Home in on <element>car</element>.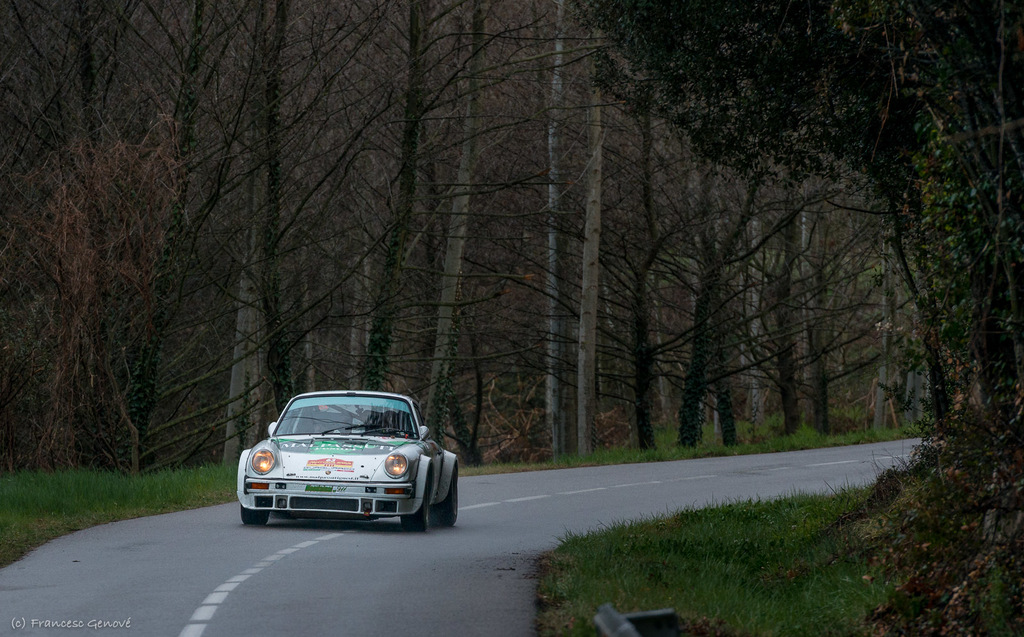
Homed in at <region>236, 390, 460, 531</region>.
